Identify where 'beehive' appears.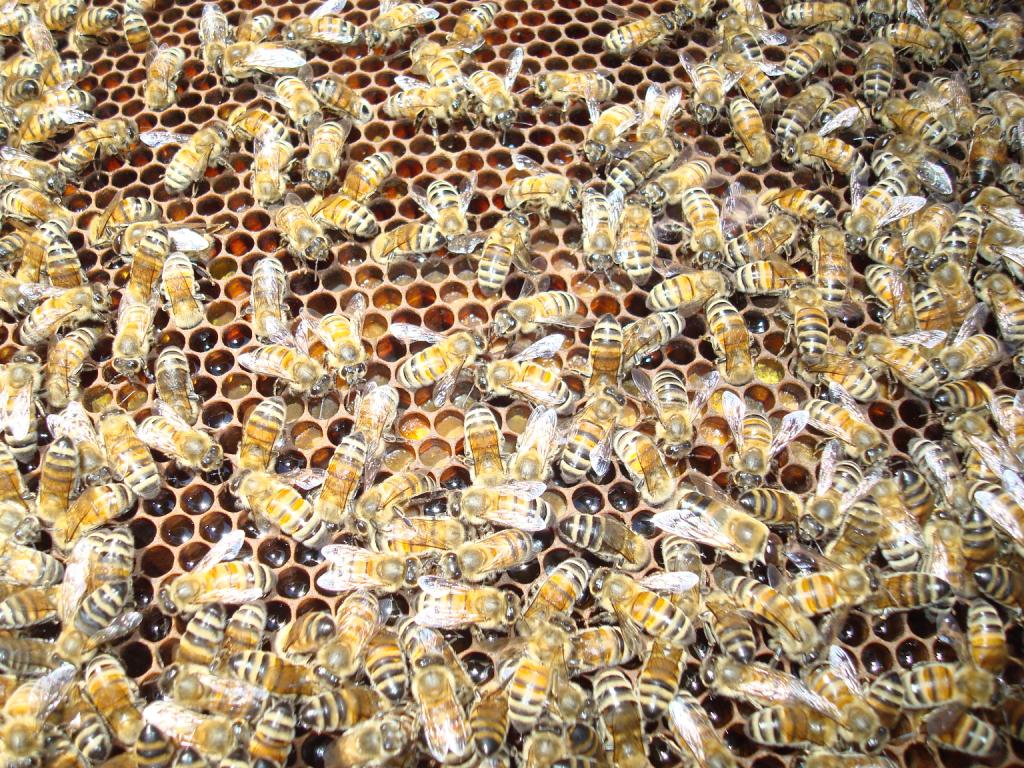
Appears at x1=0, y1=0, x2=1023, y2=767.
